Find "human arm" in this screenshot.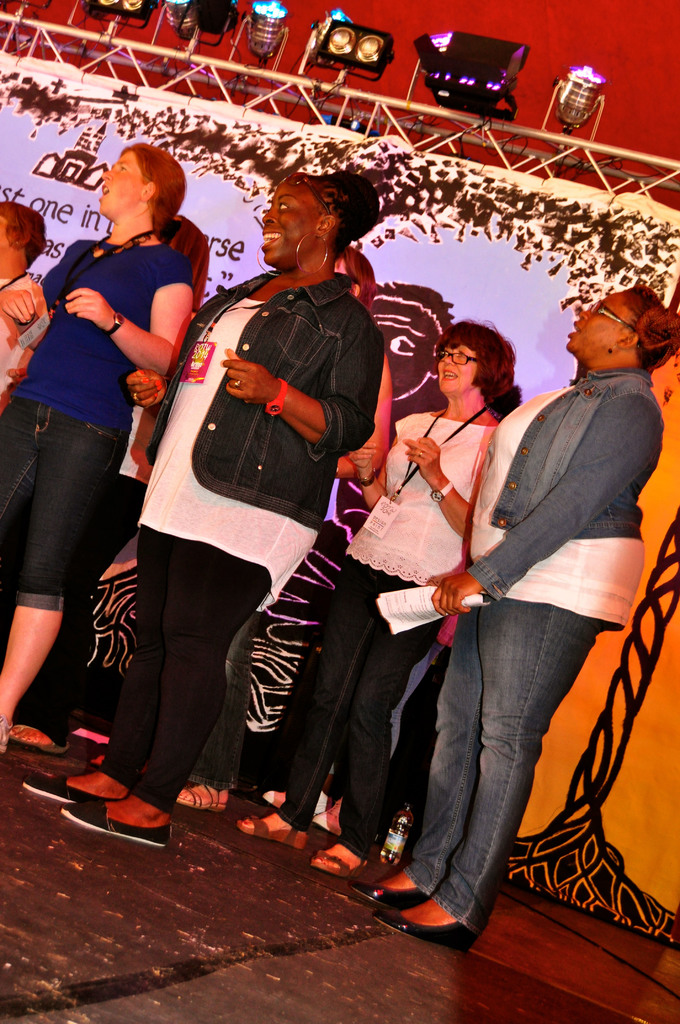
The bounding box for "human arm" is <region>336, 350, 392, 481</region>.
